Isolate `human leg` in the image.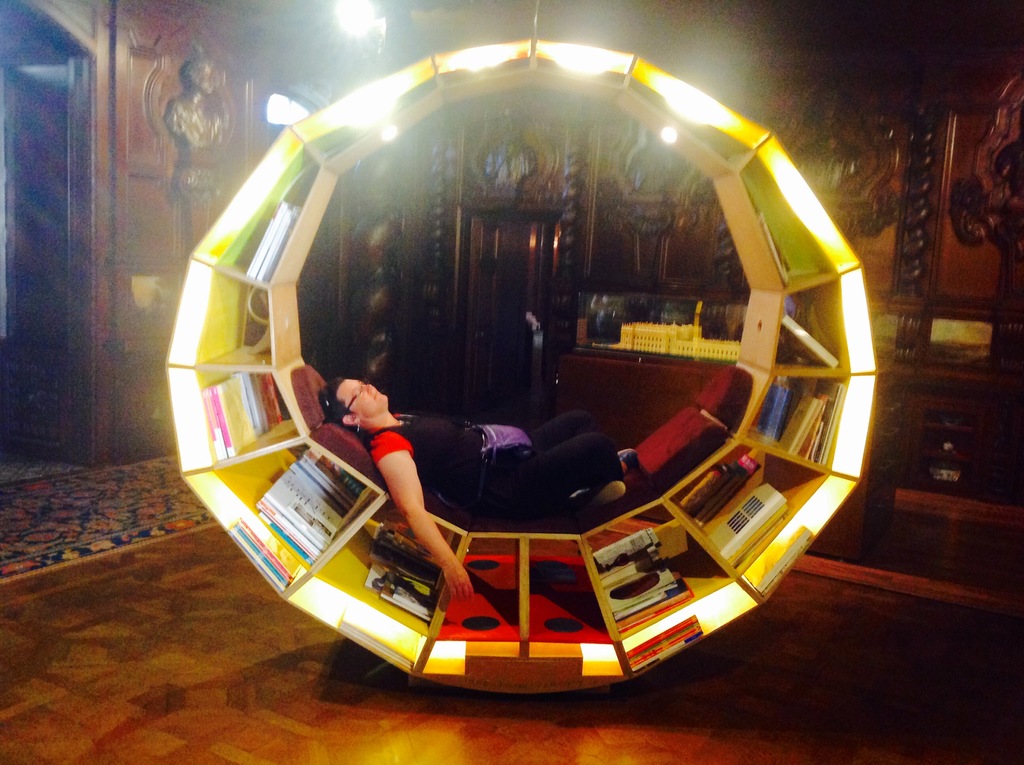
Isolated region: (501,405,628,503).
